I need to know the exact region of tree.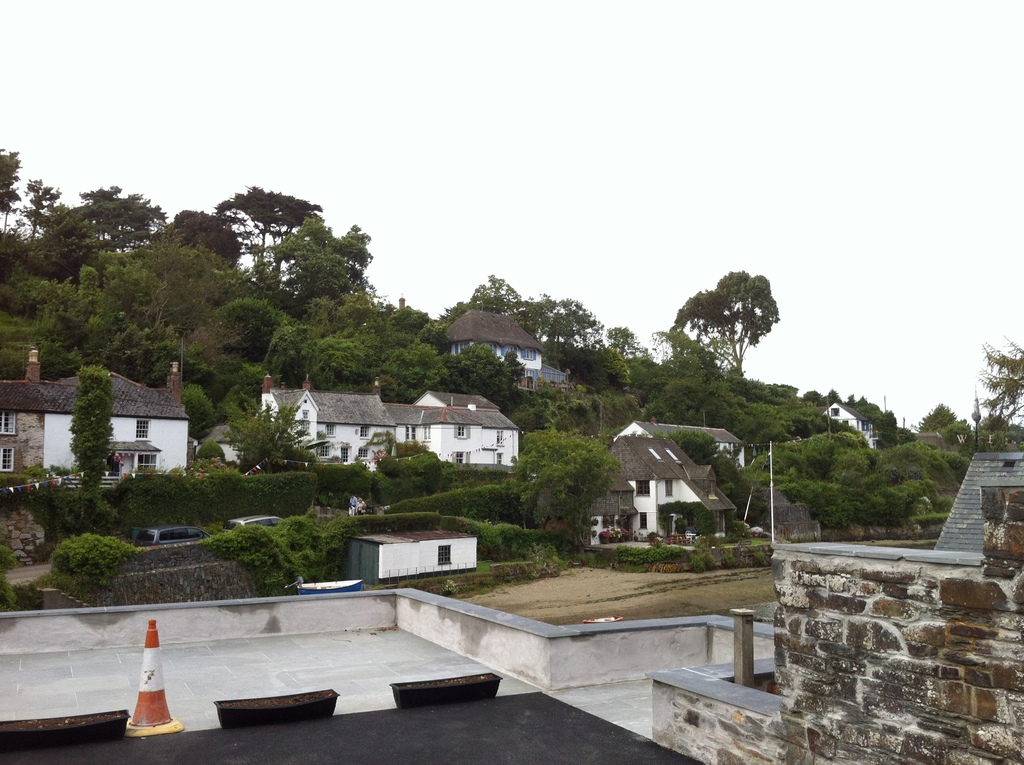
Region: [x1=748, y1=439, x2=957, y2=535].
